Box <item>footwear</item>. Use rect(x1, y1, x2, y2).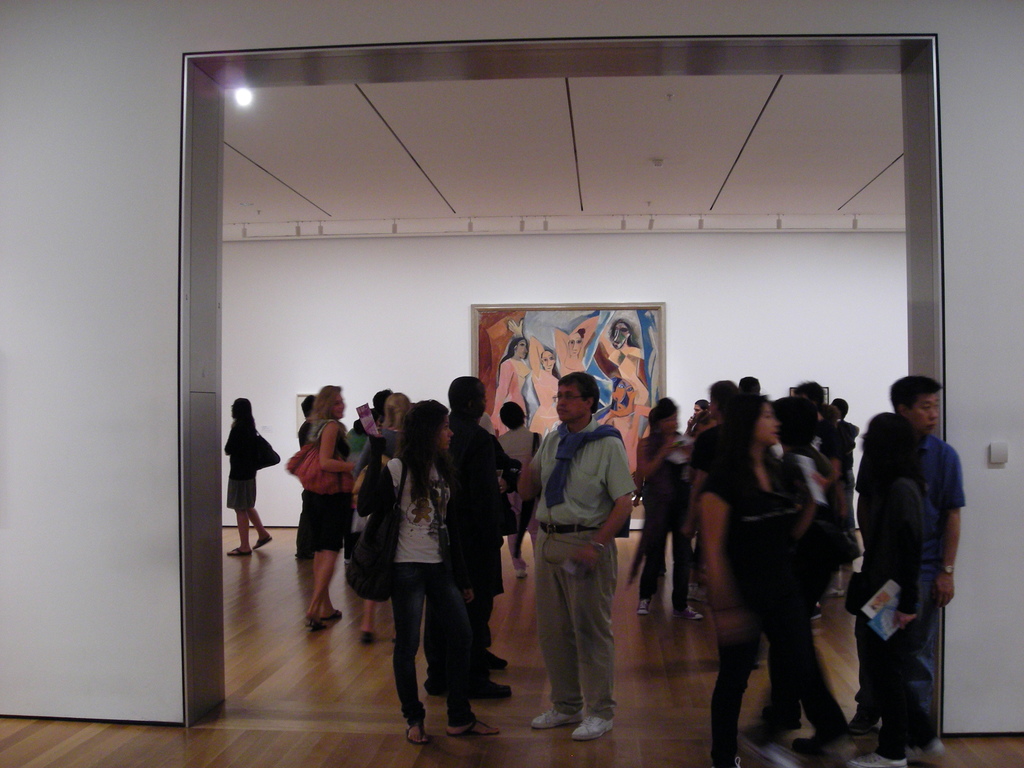
rect(833, 583, 847, 596).
